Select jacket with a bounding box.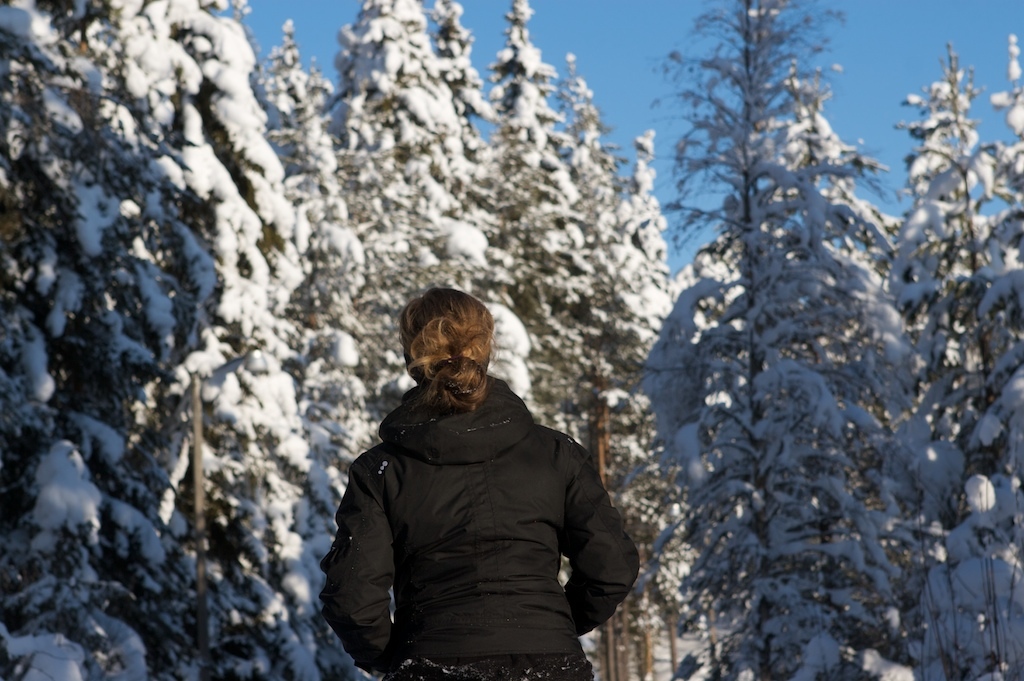
[x1=327, y1=386, x2=636, y2=680].
